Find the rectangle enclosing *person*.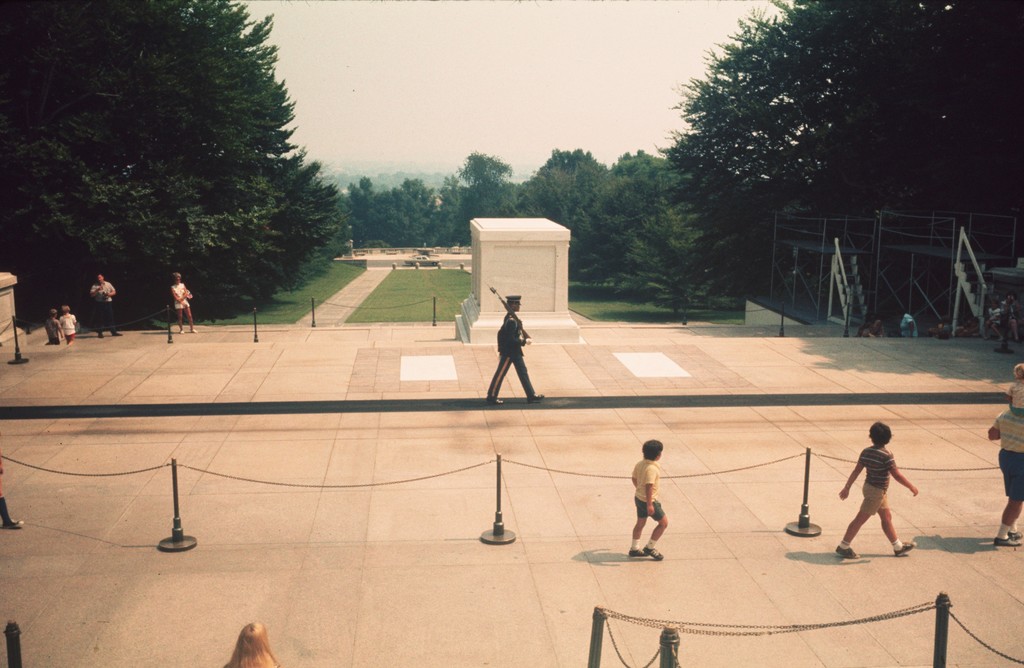
(834,425,919,558).
